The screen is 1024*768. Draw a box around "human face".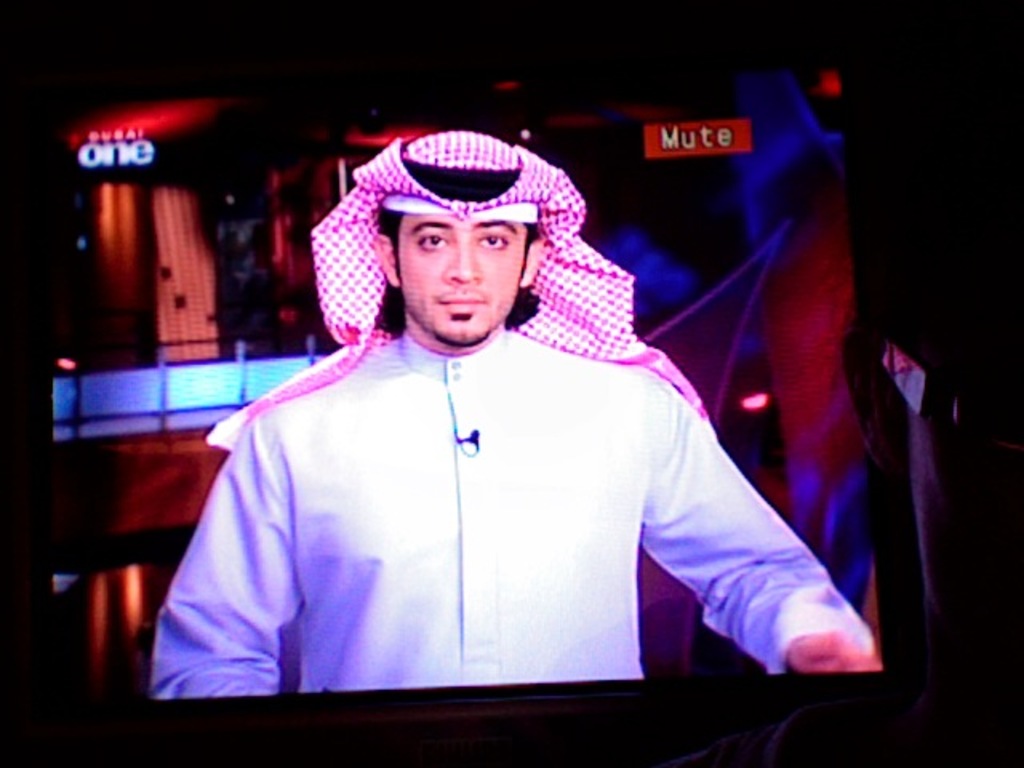
(left=403, top=218, right=530, bottom=347).
